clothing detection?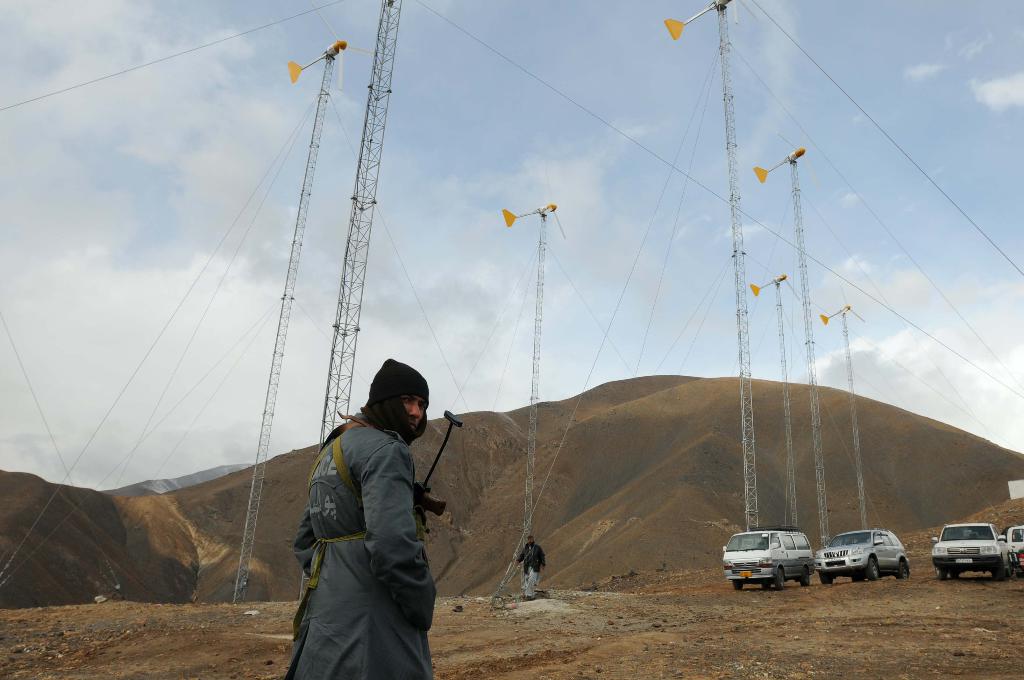
l=278, t=377, r=454, b=659
